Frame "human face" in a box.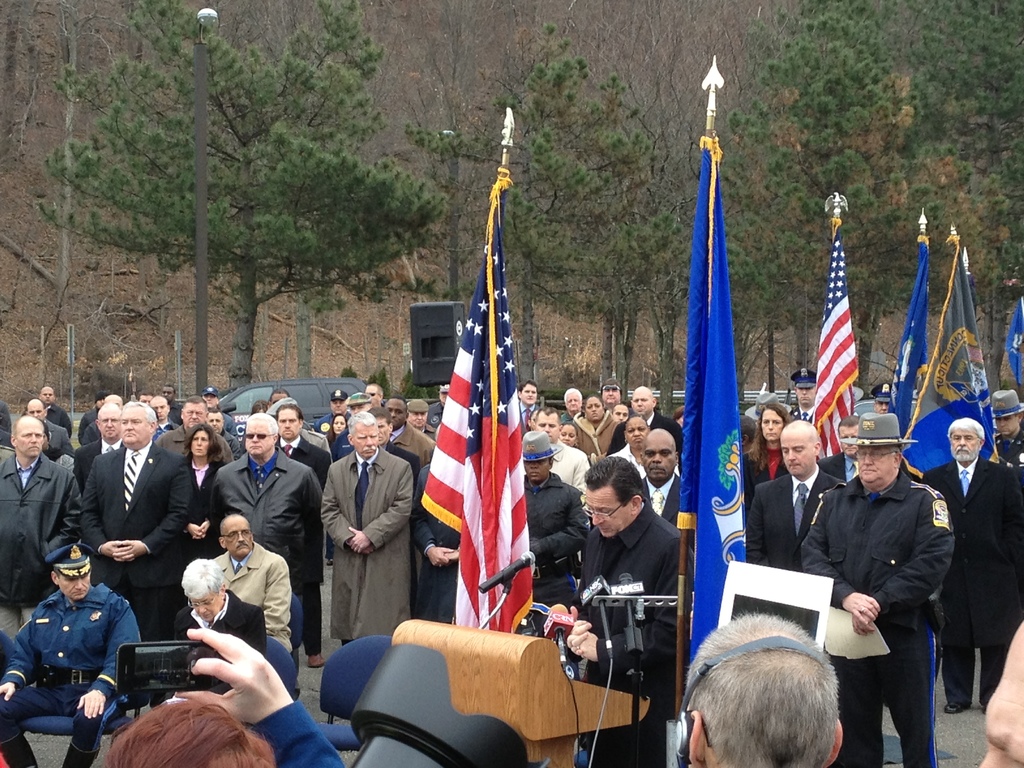
l=586, t=397, r=603, b=420.
